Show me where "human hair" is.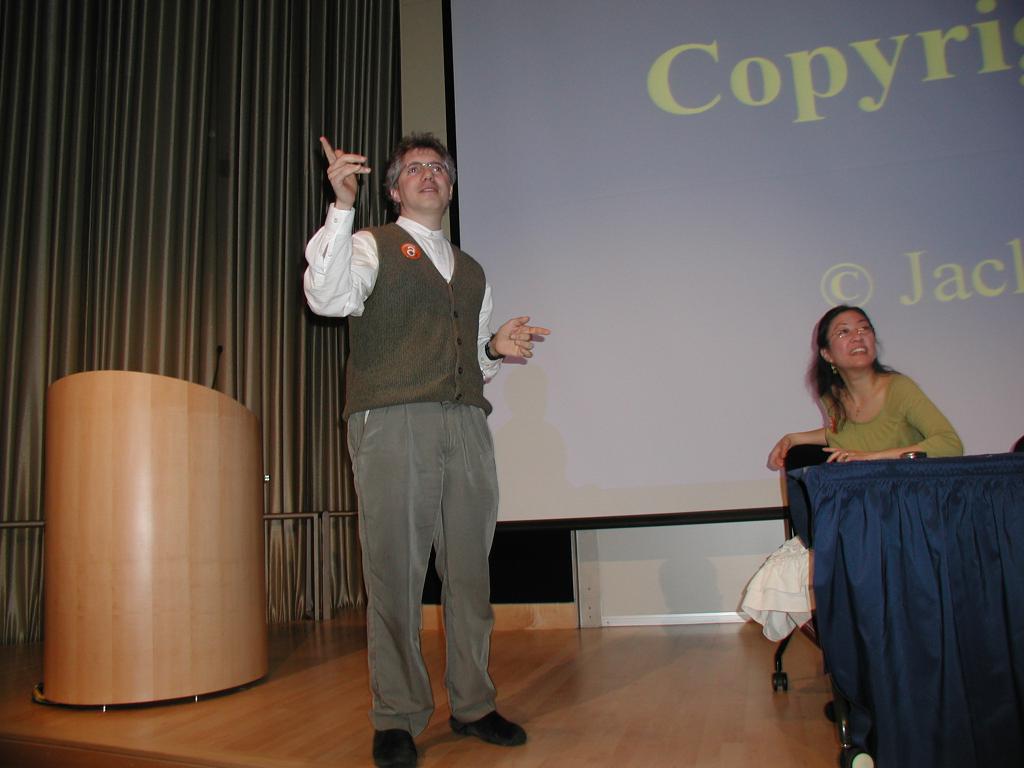
"human hair" is at detection(811, 301, 920, 436).
